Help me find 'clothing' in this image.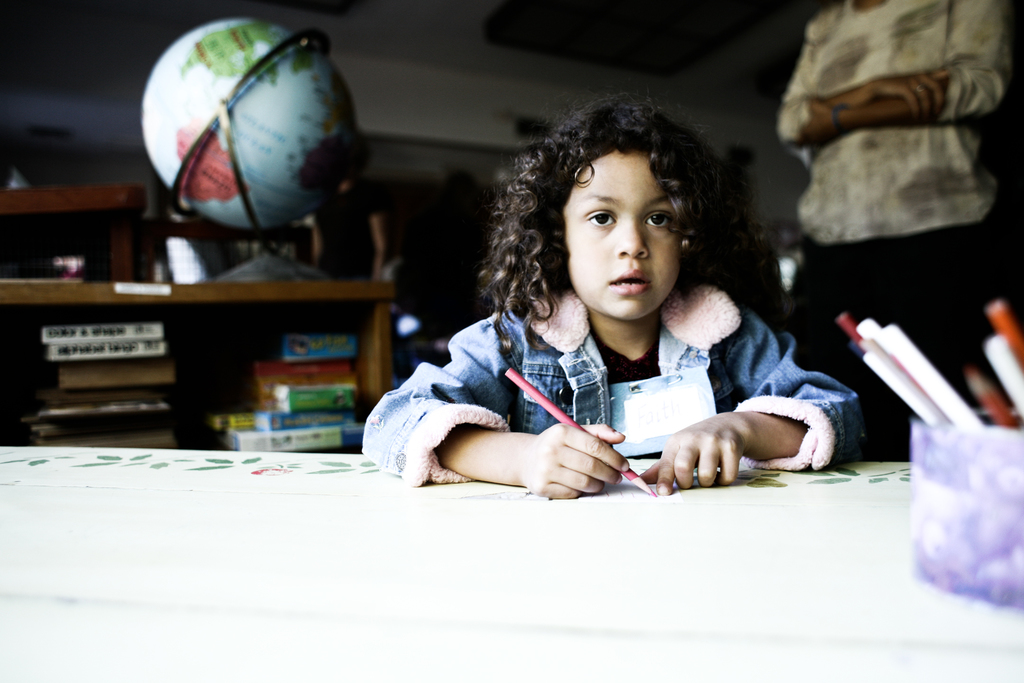
Found it: (x1=778, y1=1, x2=1011, y2=463).
